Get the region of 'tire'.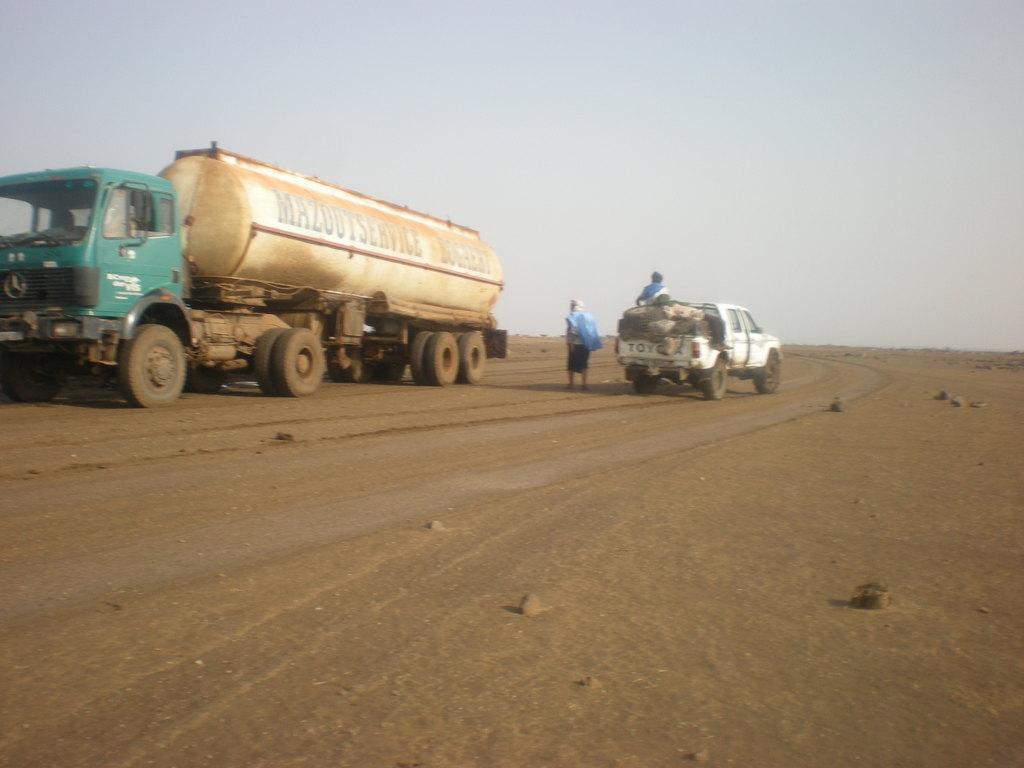
<region>115, 326, 187, 408</region>.
